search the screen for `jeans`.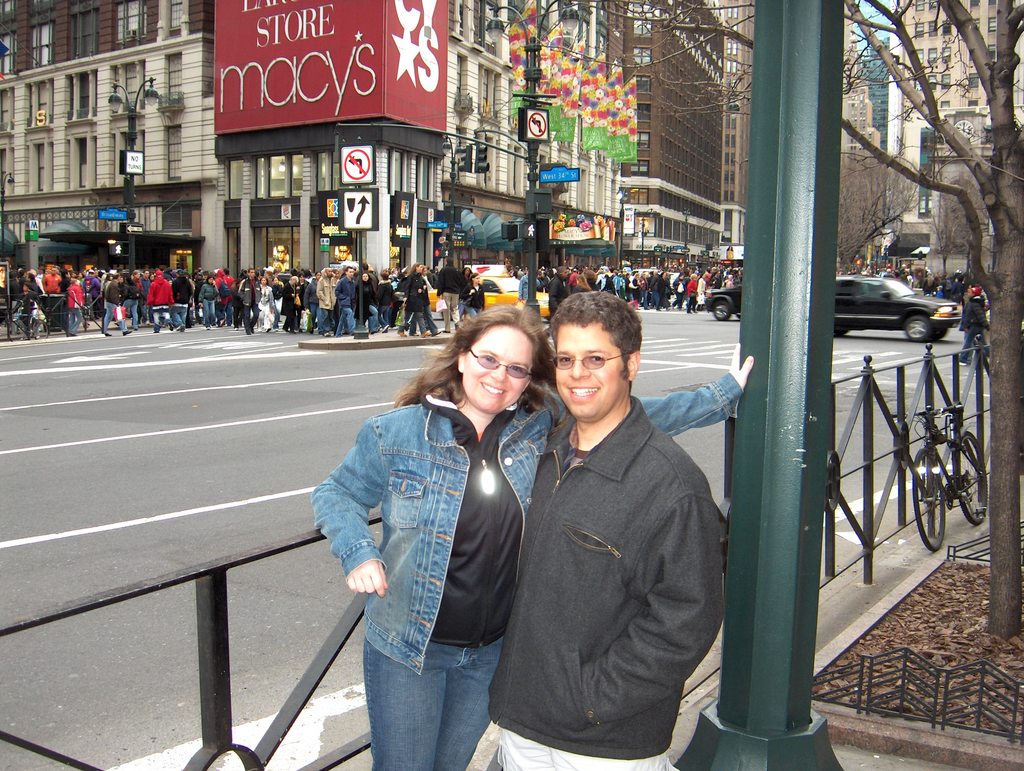
Found at [172,304,182,330].
